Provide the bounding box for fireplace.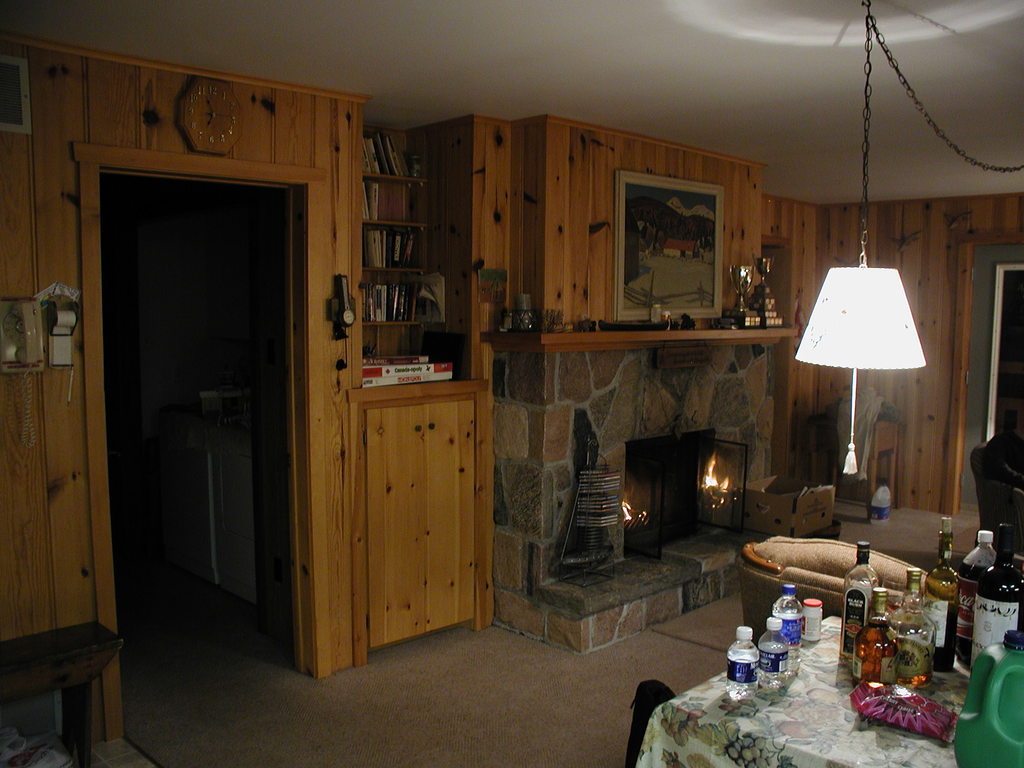
left=627, top=430, right=745, bottom=557.
